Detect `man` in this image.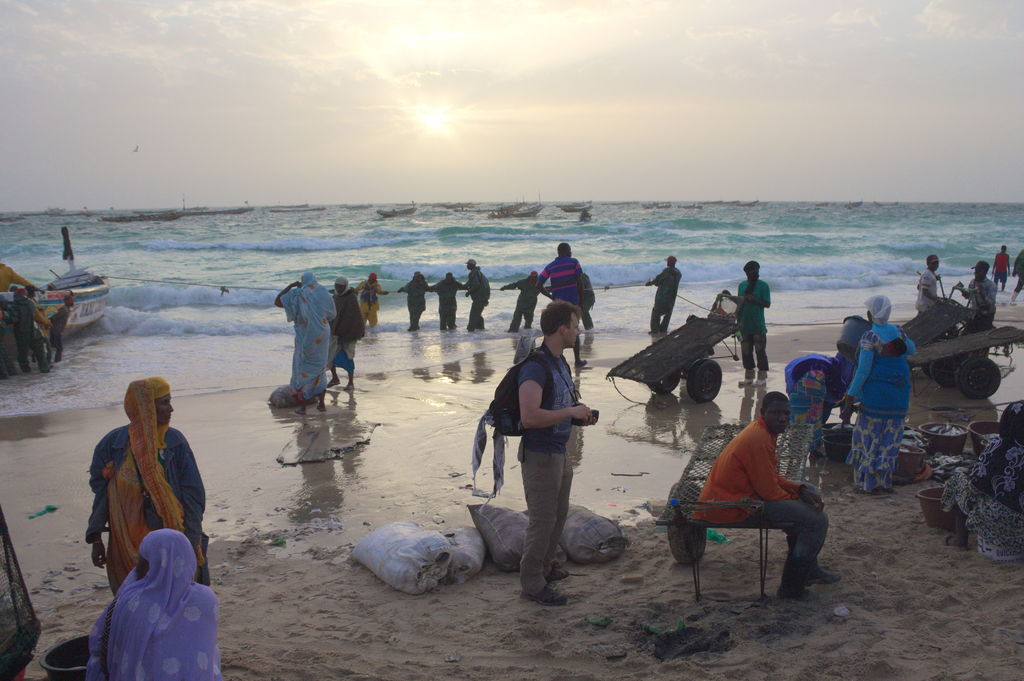
Detection: [left=717, top=260, right=771, bottom=385].
